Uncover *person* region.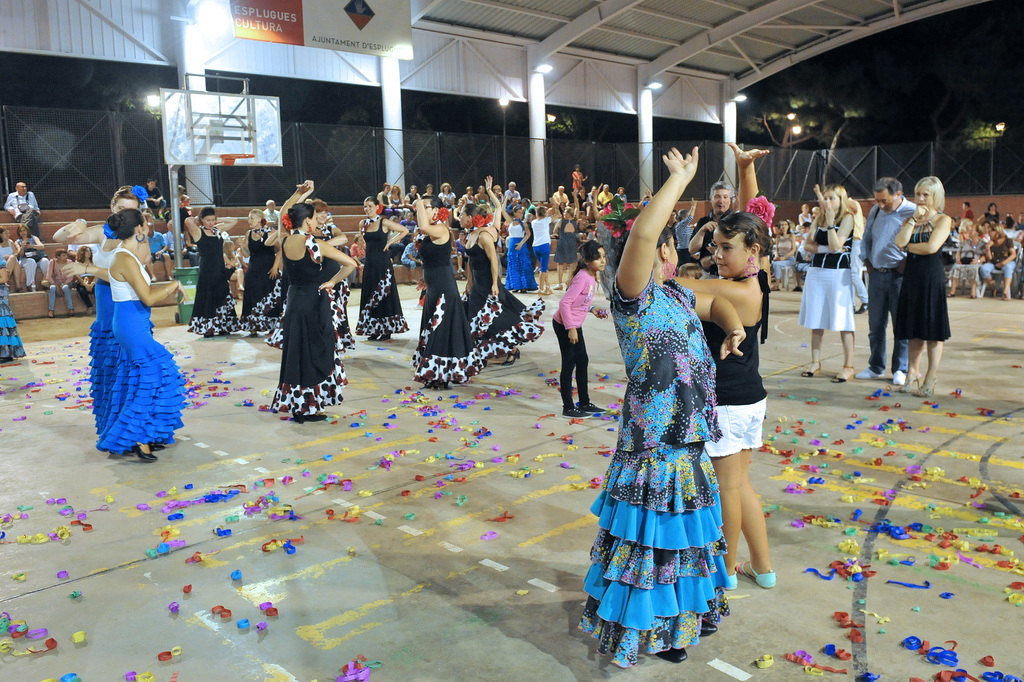
Uncovered: [956,199,980,219].
